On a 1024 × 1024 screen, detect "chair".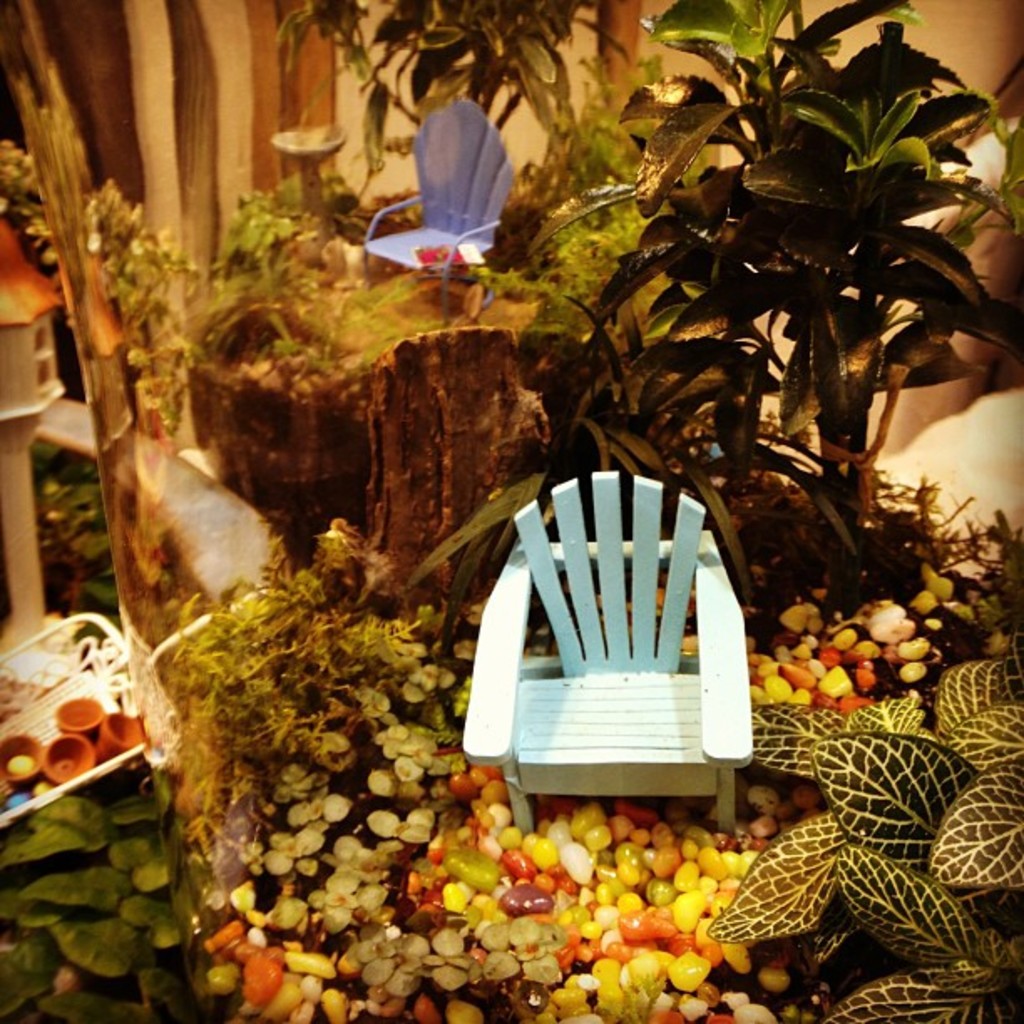
<bbox>475, 458, 763, 863</bbox>.
